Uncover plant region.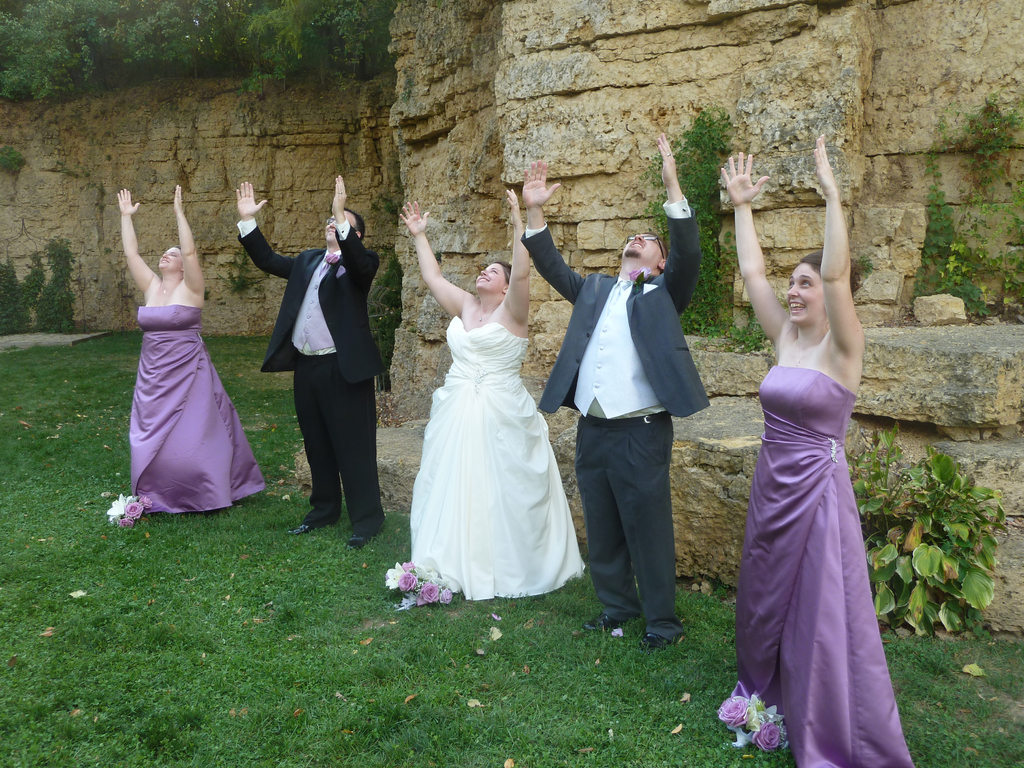
Uncovered: bbox=(10, 242, 45, 330).
